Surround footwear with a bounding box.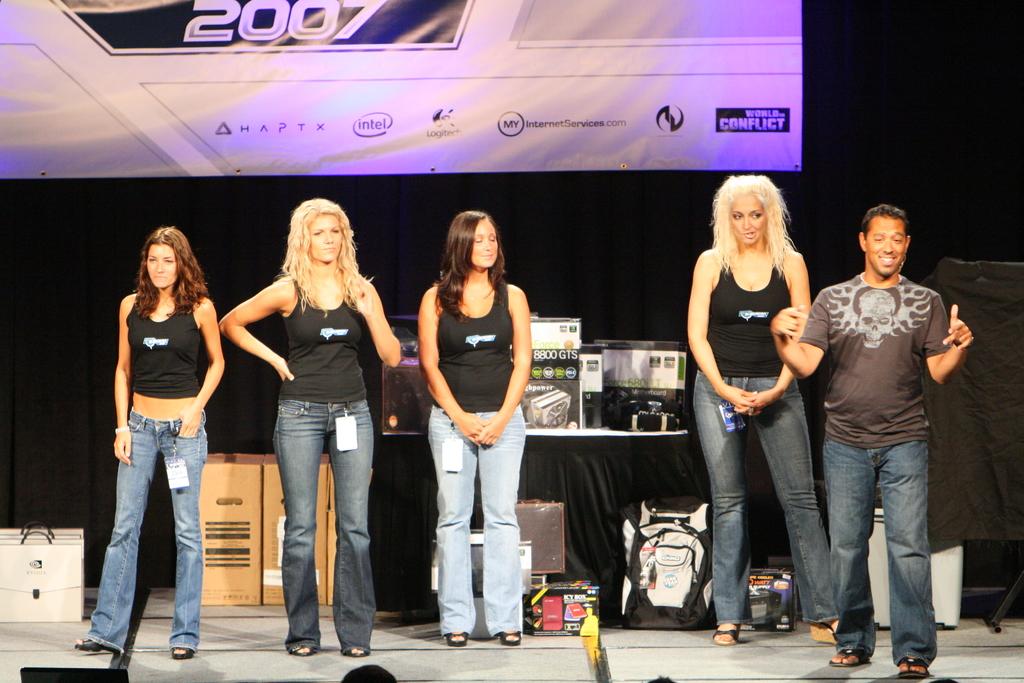
select_region(288, 632, 321, 655).
